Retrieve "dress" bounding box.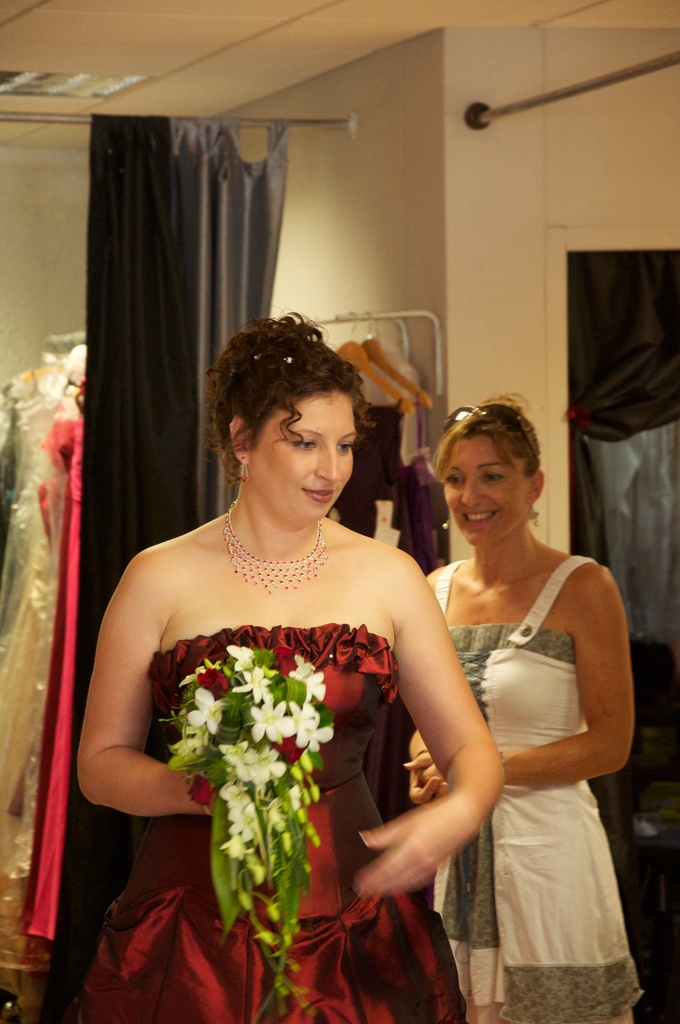
Bounding box: (63,620,465,1023).
